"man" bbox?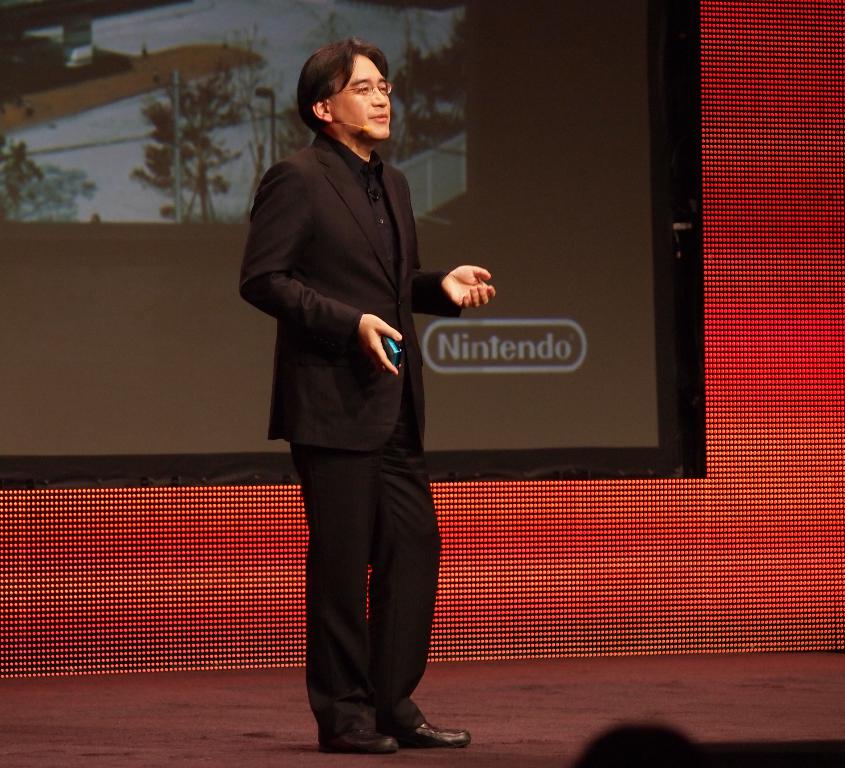
(245, 34, 475, 740)
